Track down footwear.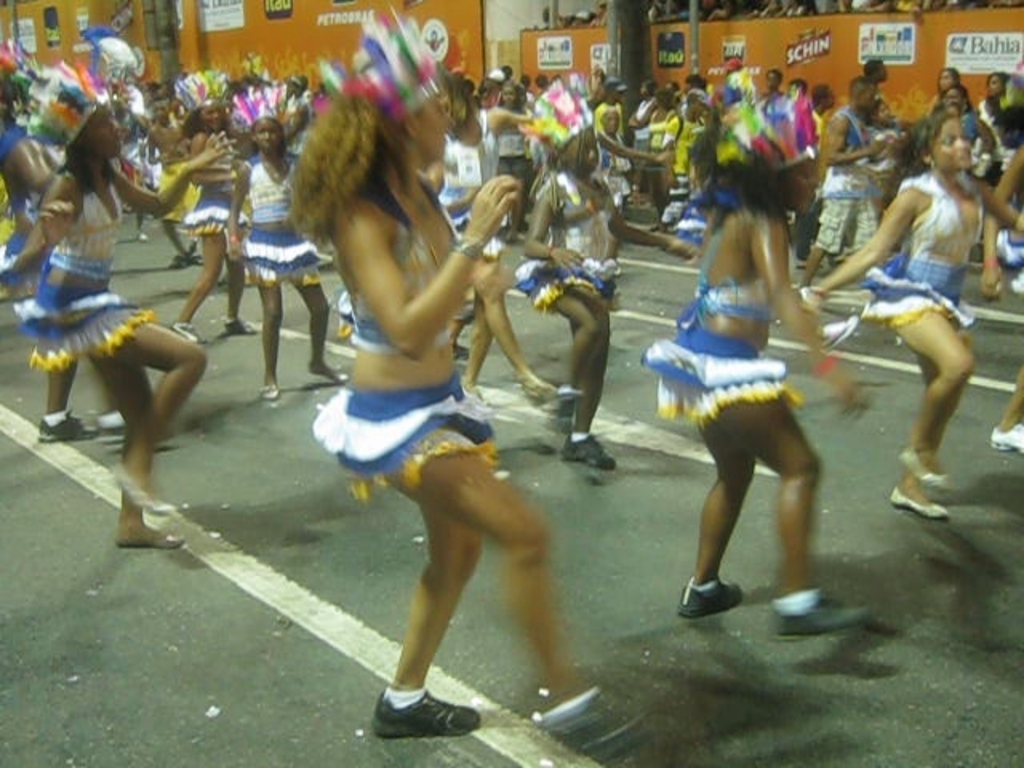
Tracked to <box>366,688,475,739</box>.
